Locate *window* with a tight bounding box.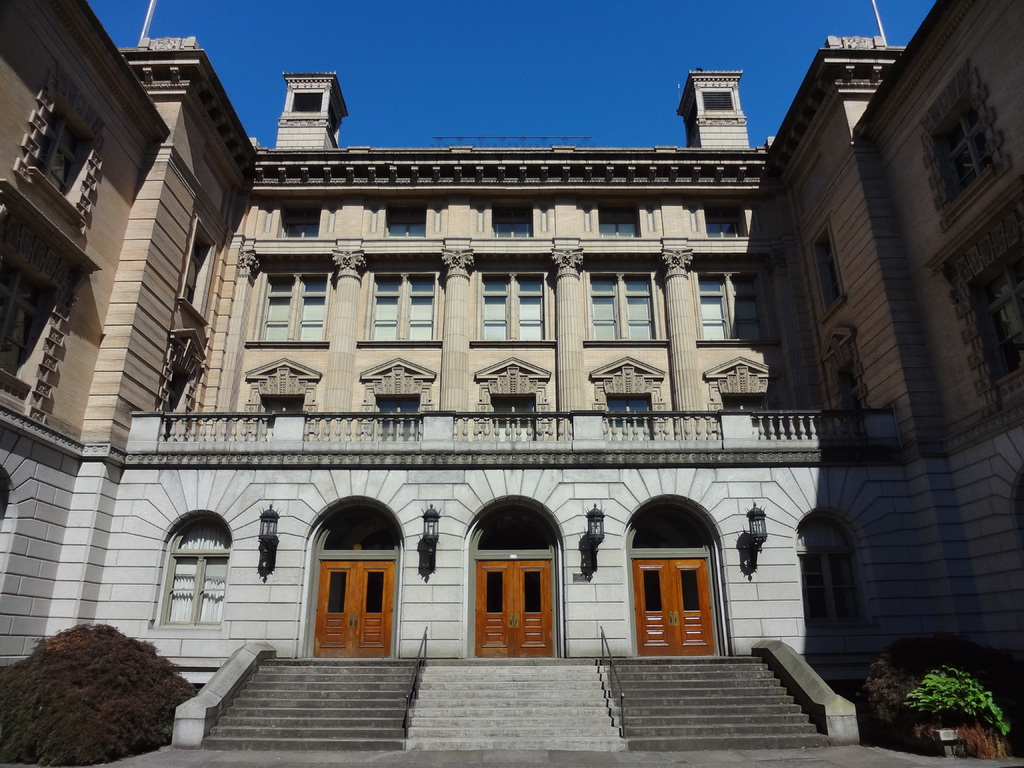
box=[158, 520, 231, 624].
